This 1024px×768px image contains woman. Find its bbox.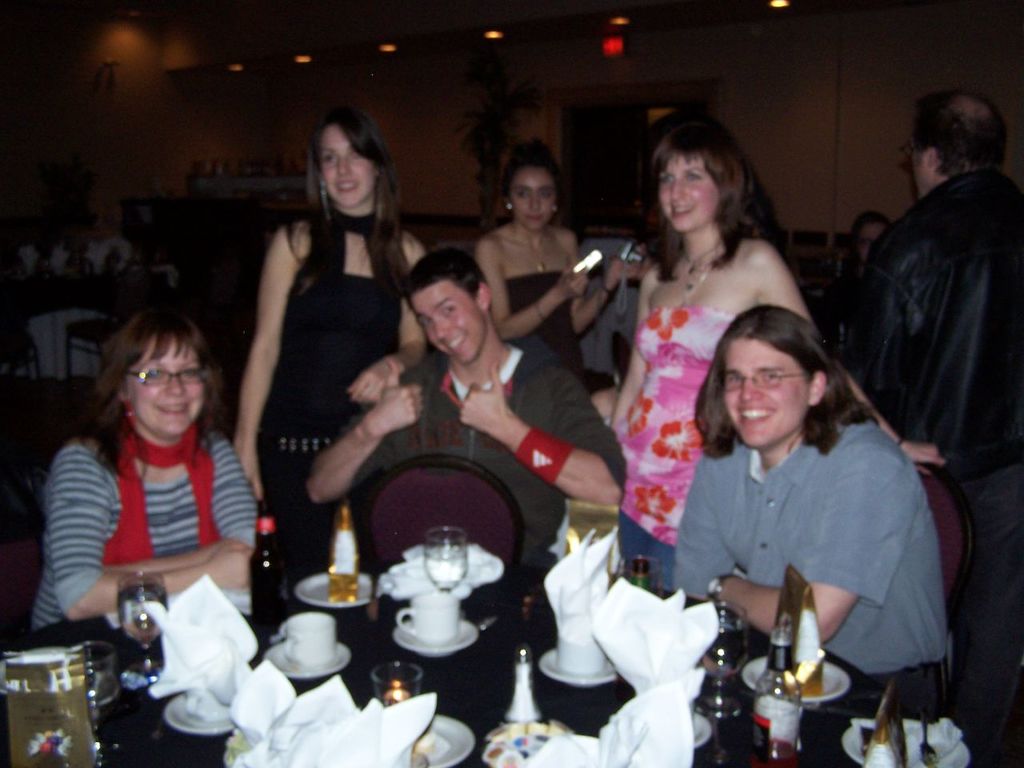
pyautogui.locateOnScreen(832, 212, 900, 350).
